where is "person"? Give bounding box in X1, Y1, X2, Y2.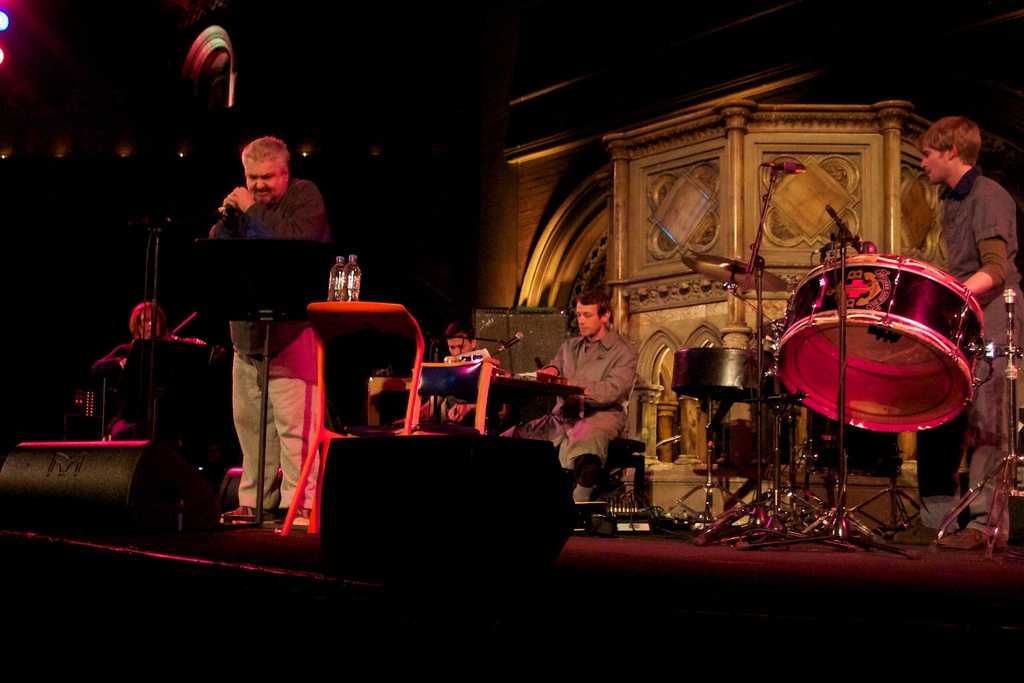
207, 131, 331, 532.
